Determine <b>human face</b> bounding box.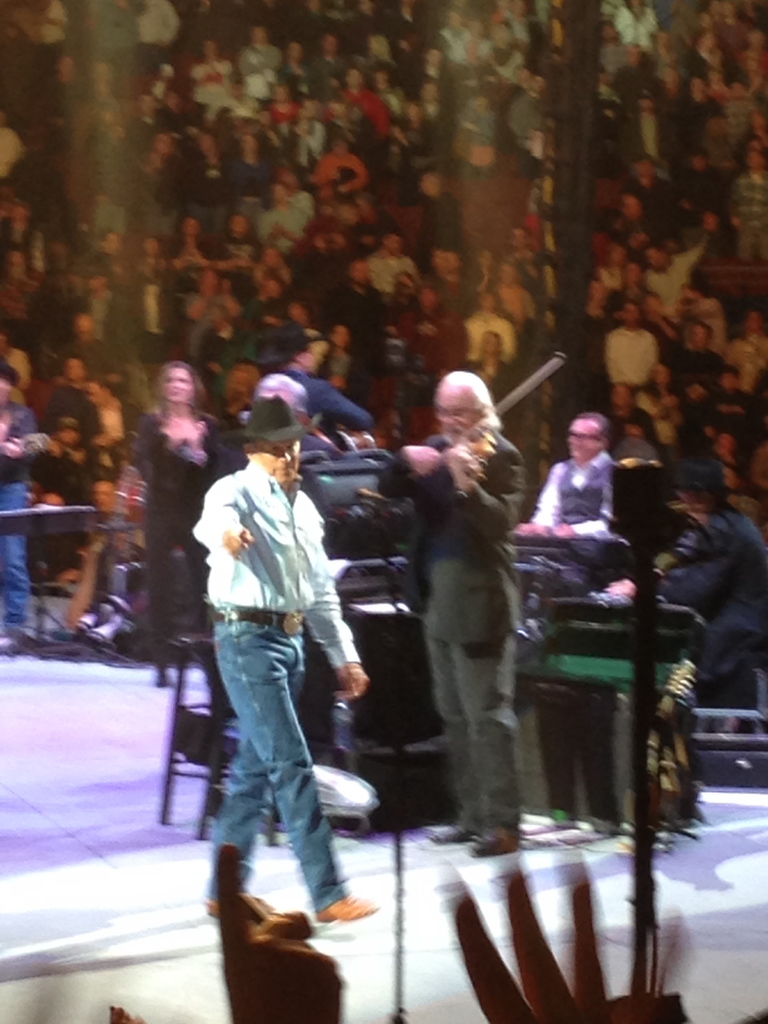
Determined: (x1=164, y1=370, x2=186, y2=403).
